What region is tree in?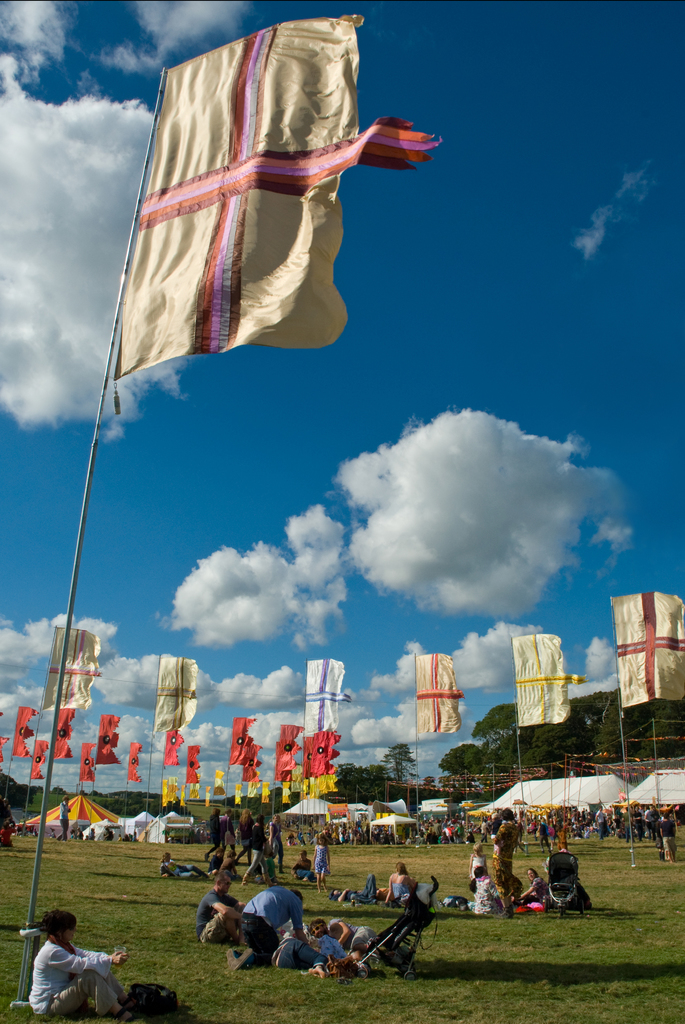
[left=382, top=740, right=416, bottom=780].
